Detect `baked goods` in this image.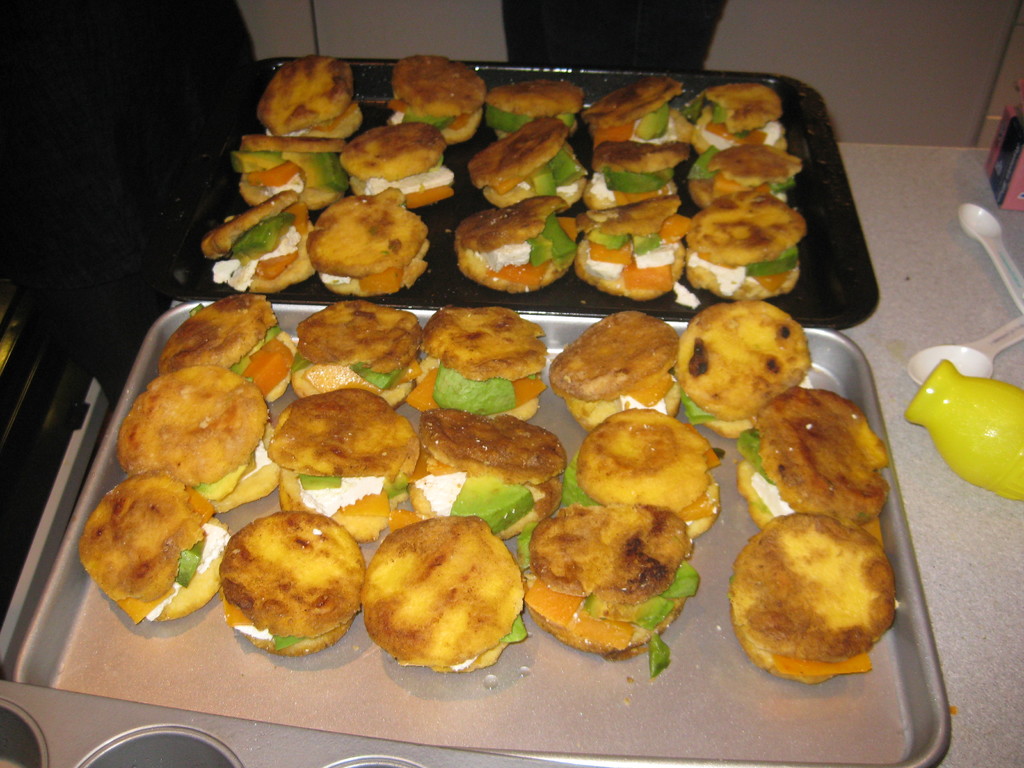
Detection: box=[678, 307, 809, 443].
